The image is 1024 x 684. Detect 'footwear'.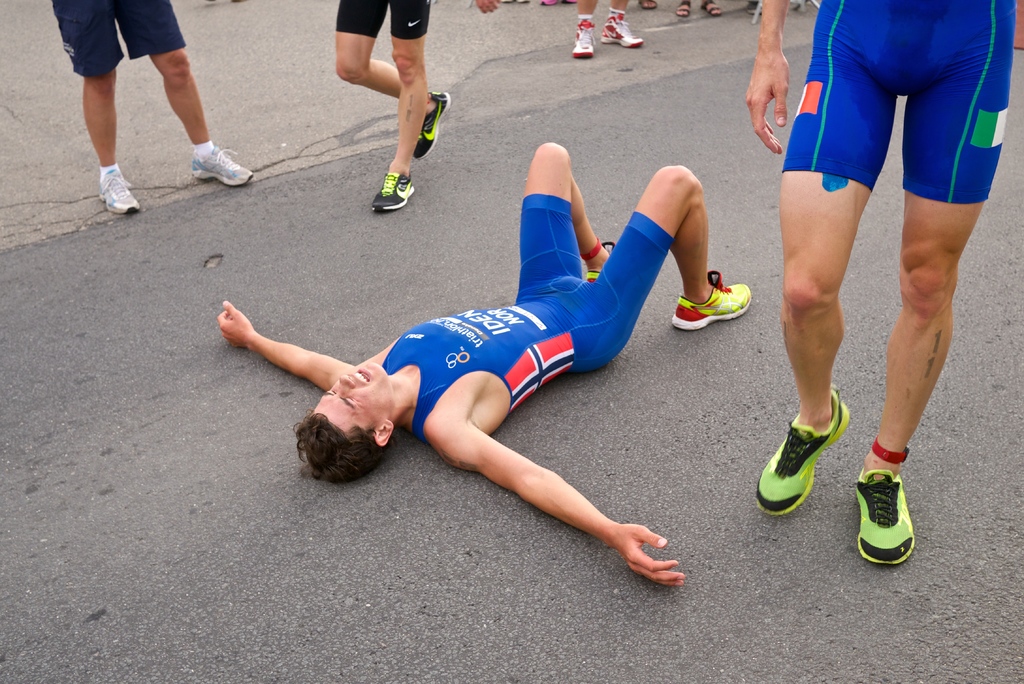
Detection: 634 0 658 10.
